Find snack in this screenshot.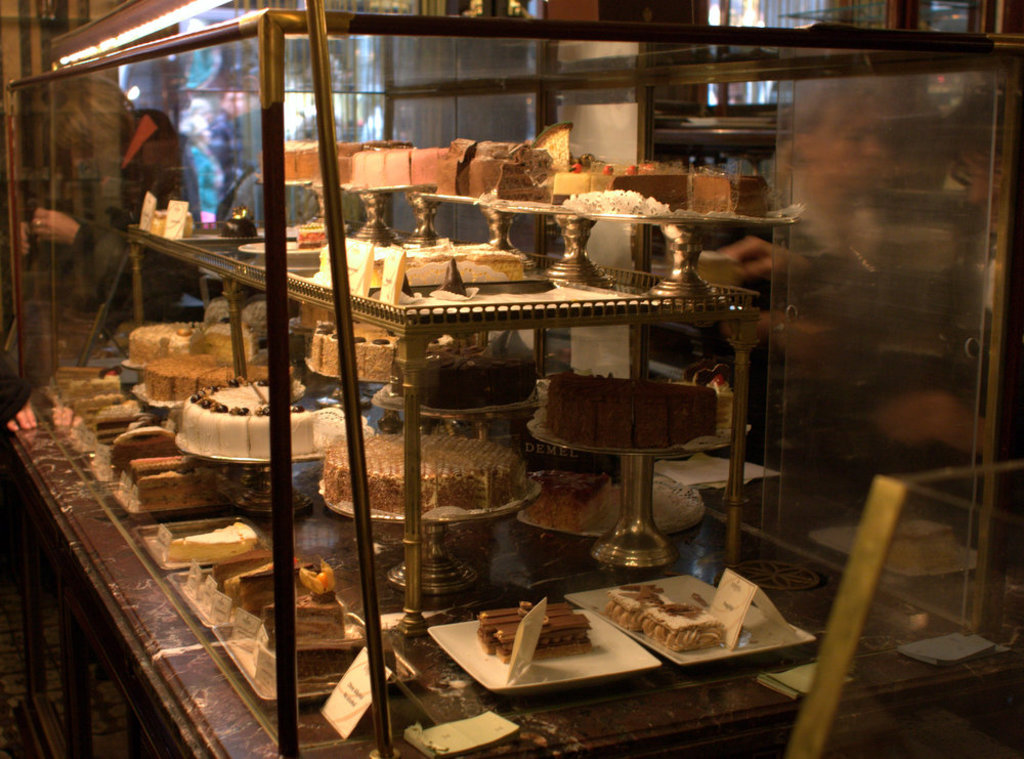
The bounding box for snack is locate(261, 557, 347, 642).
